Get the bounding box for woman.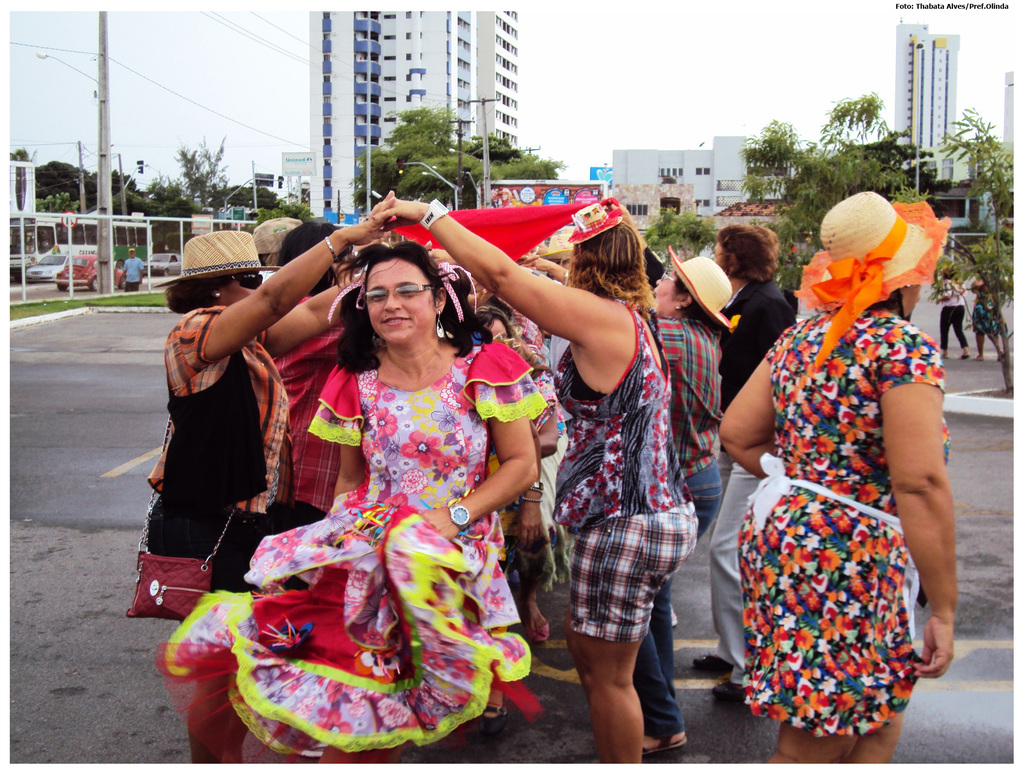
<region>136, 200, 398, 625</region>.
